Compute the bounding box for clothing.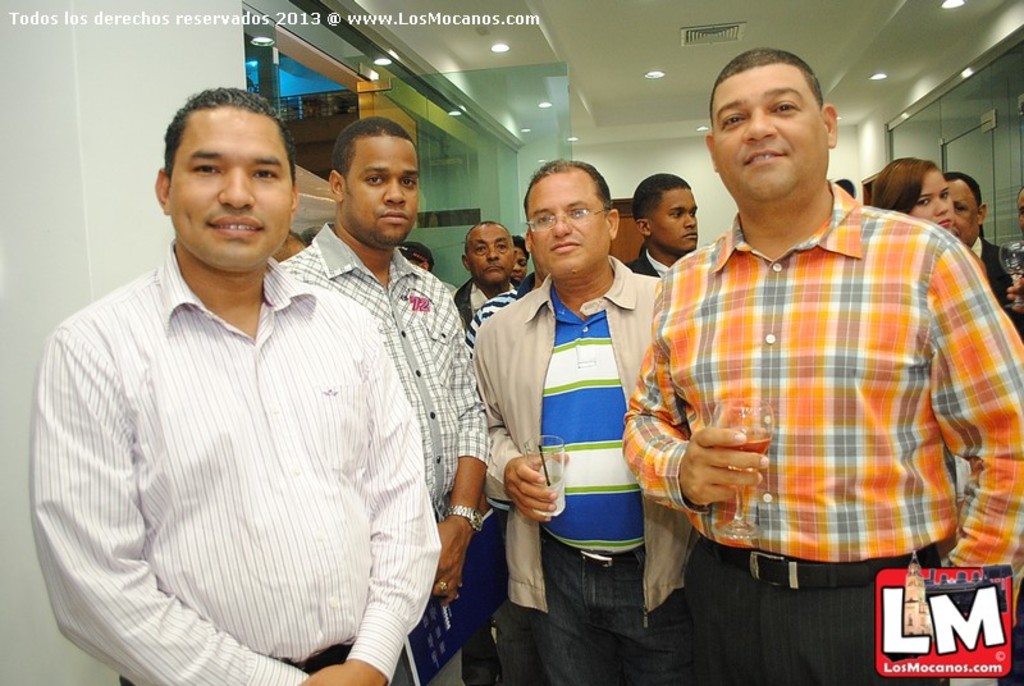
632, 177, 1011, 685.
